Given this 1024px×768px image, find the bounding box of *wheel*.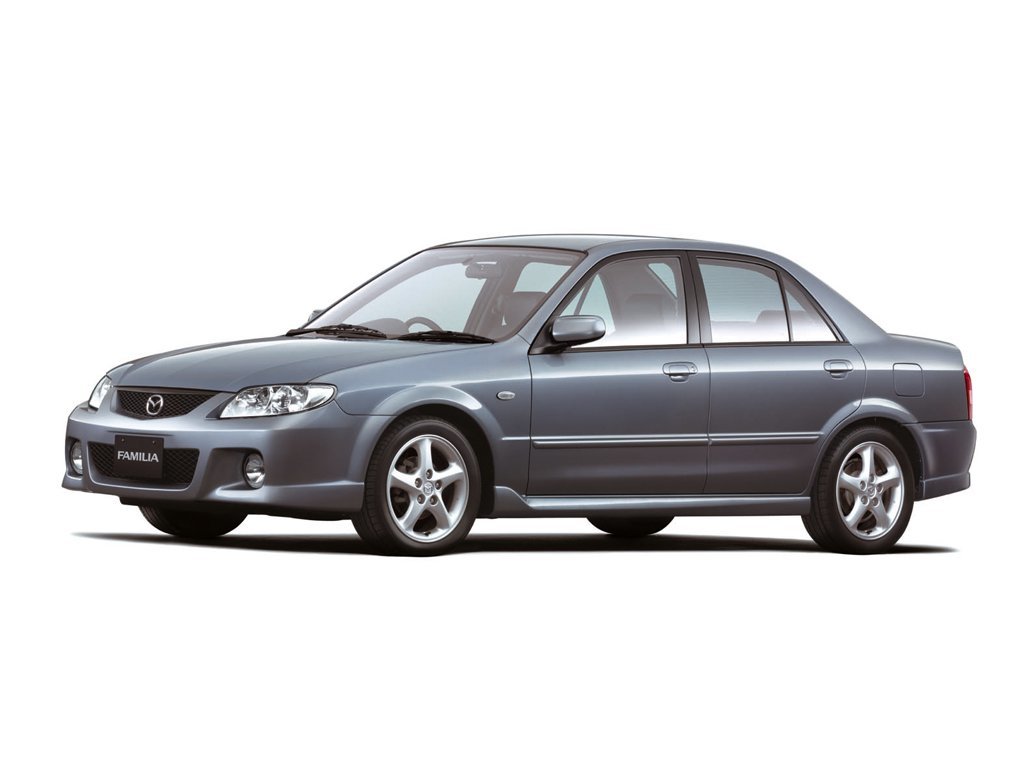
[x1=407, y1=316, x2=443, y2=332].
